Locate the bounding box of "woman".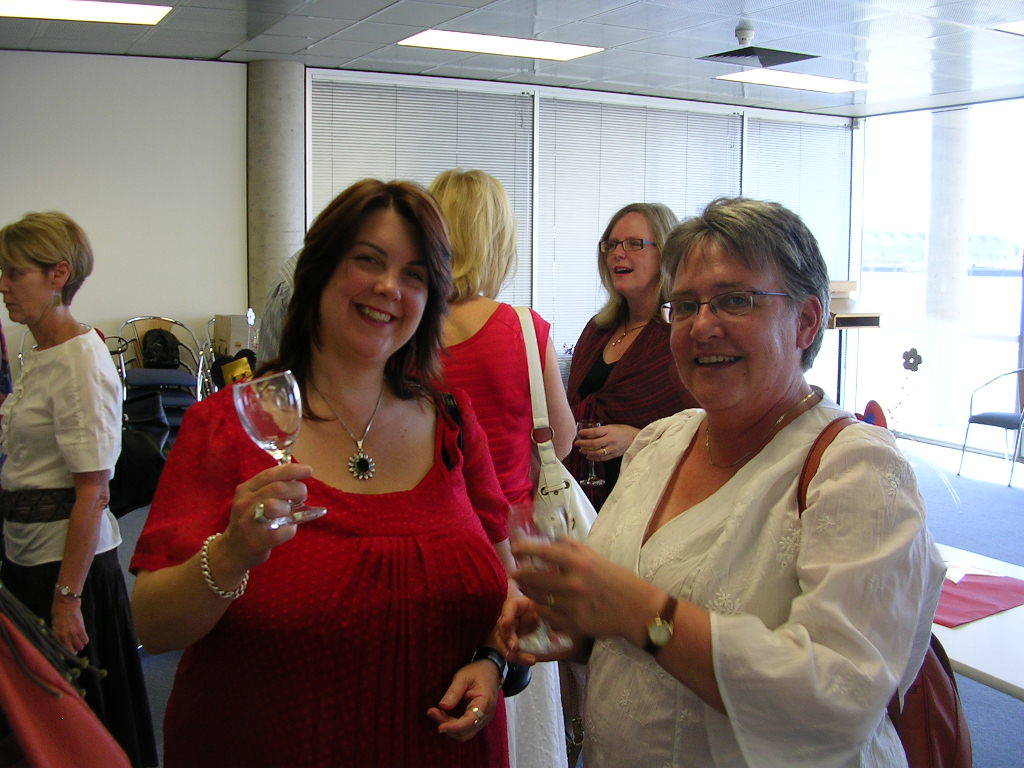
Bounding box: box(505, 198, 924, 756).
